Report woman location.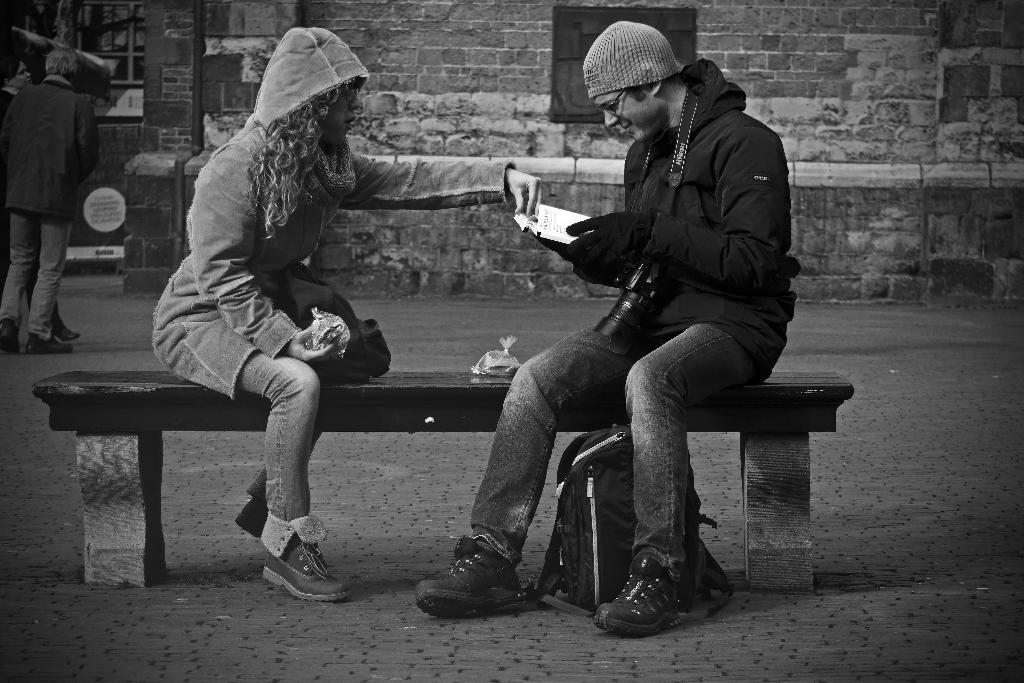
Report: [x1=125, y1=53, x2=479, y2=591].
